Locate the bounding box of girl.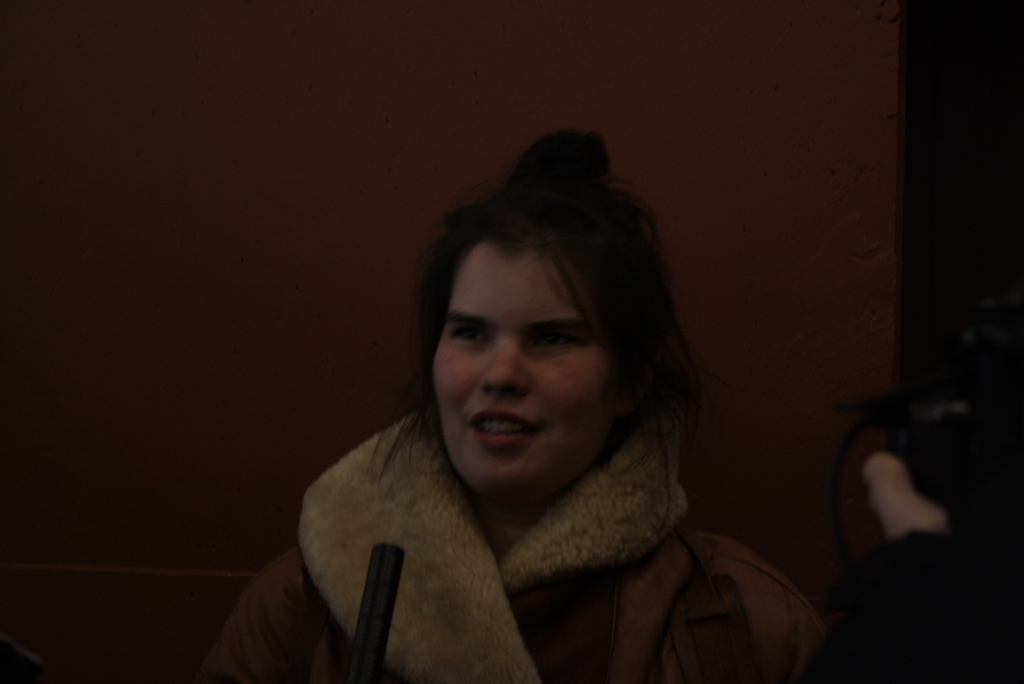
Bounding box: [x1=184, y1=130, x2=829, y2=683].
